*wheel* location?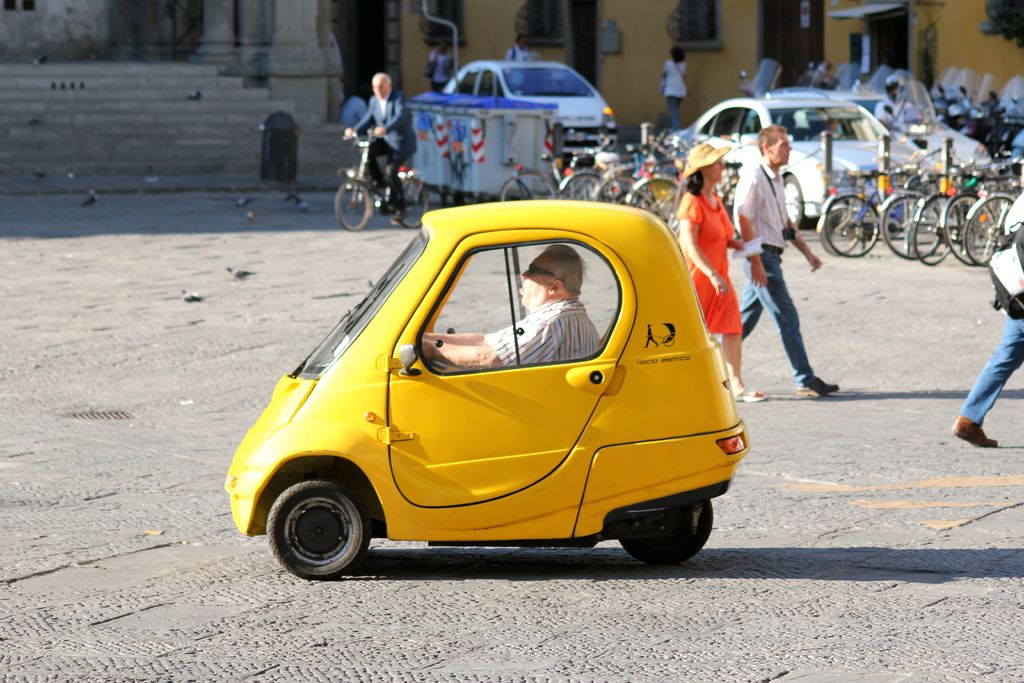
detection(883, 192, 947, 261)
